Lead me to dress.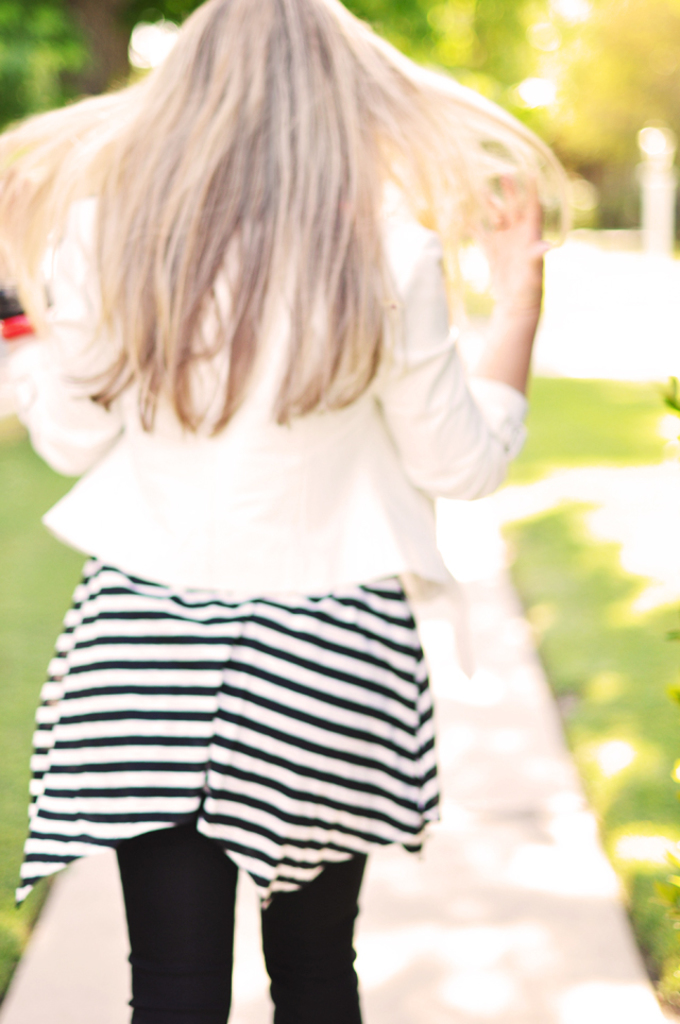
Lead to <bbox>0, 21, 575, 872</bbox>.
